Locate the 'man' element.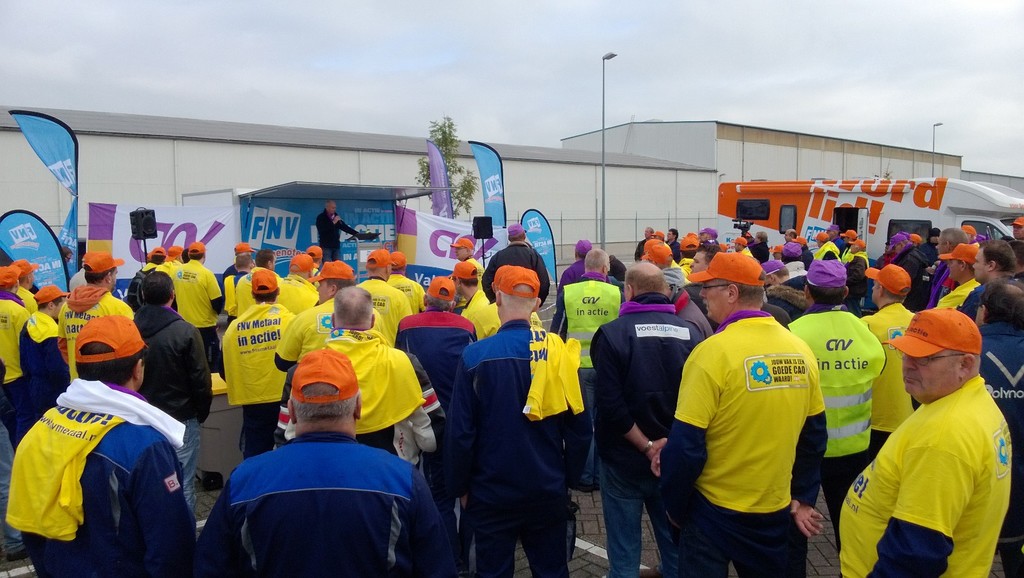
Element bbox: bbox=[218, 263, 299, 458].
